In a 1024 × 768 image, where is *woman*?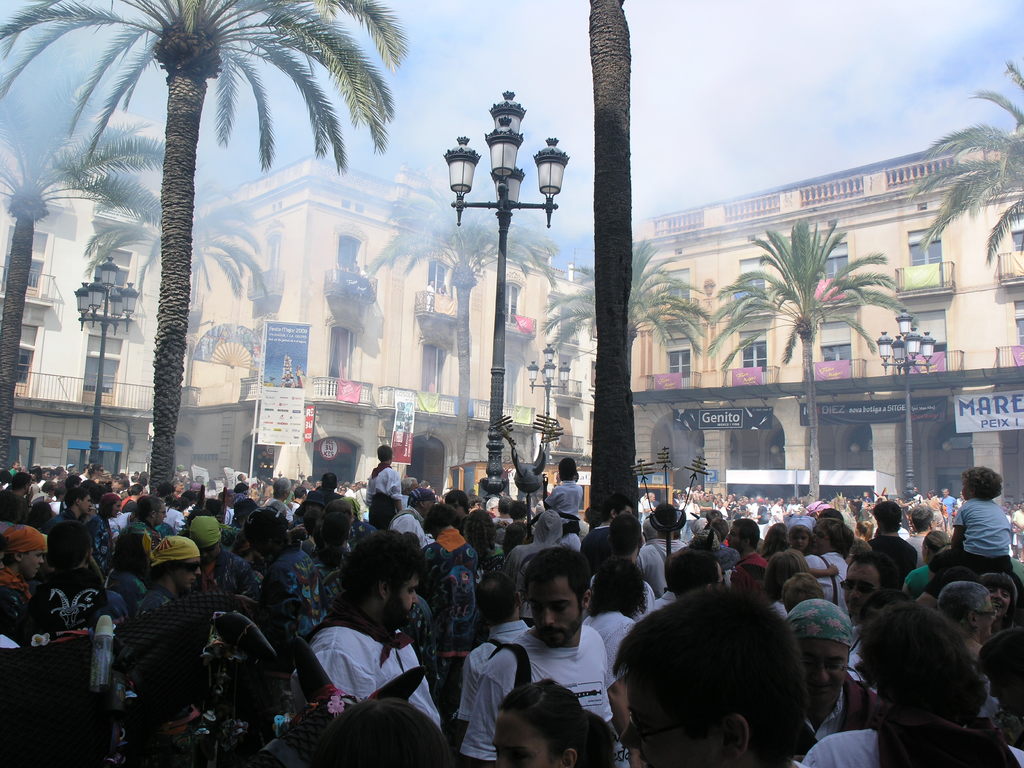
x1=486, y1=668, x2=612, y2=767.
